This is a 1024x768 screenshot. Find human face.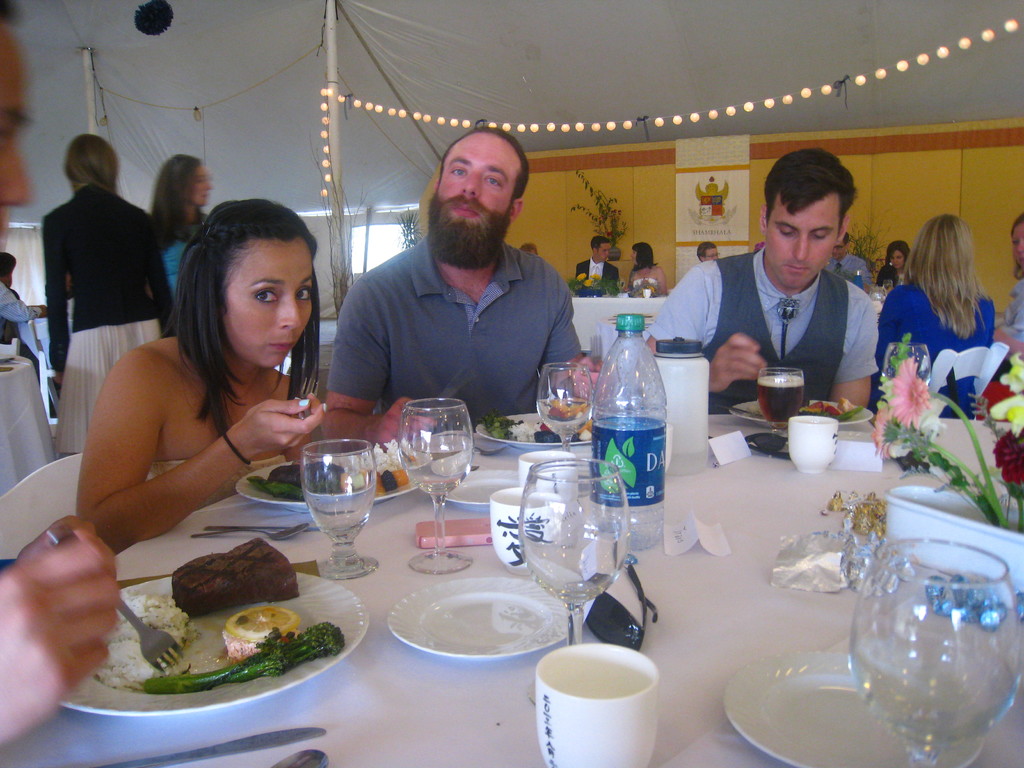
Bounding box: [left=221, top=236, right=313, bottom=369].
